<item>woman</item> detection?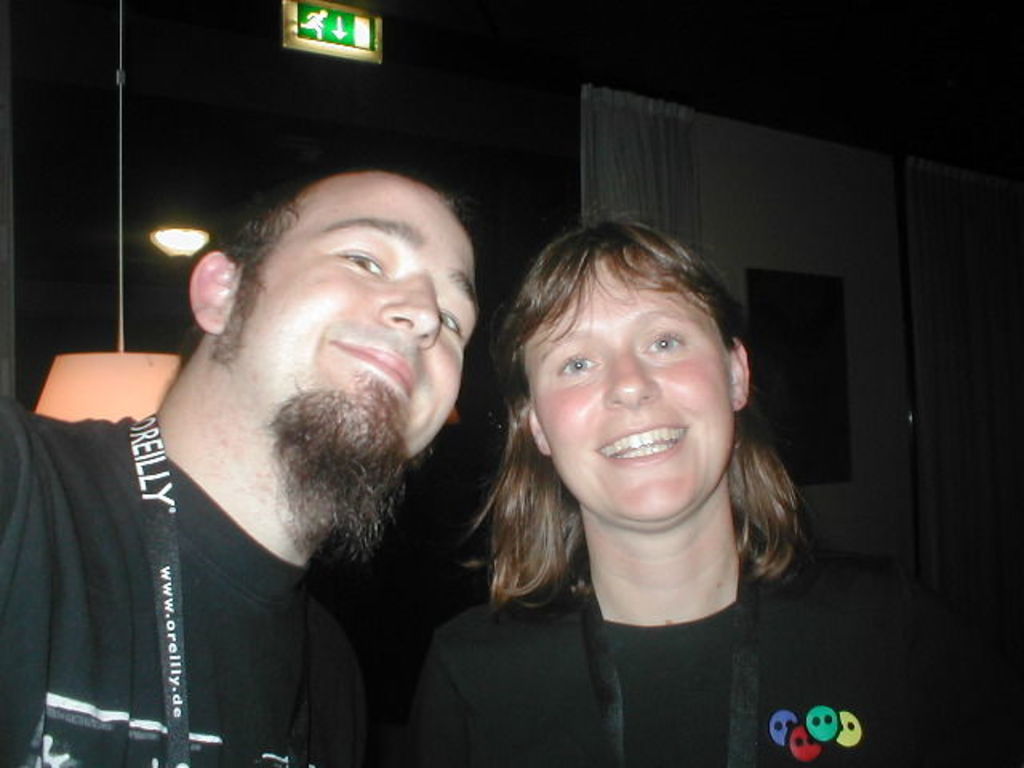
[419, 211, 845, 738]
